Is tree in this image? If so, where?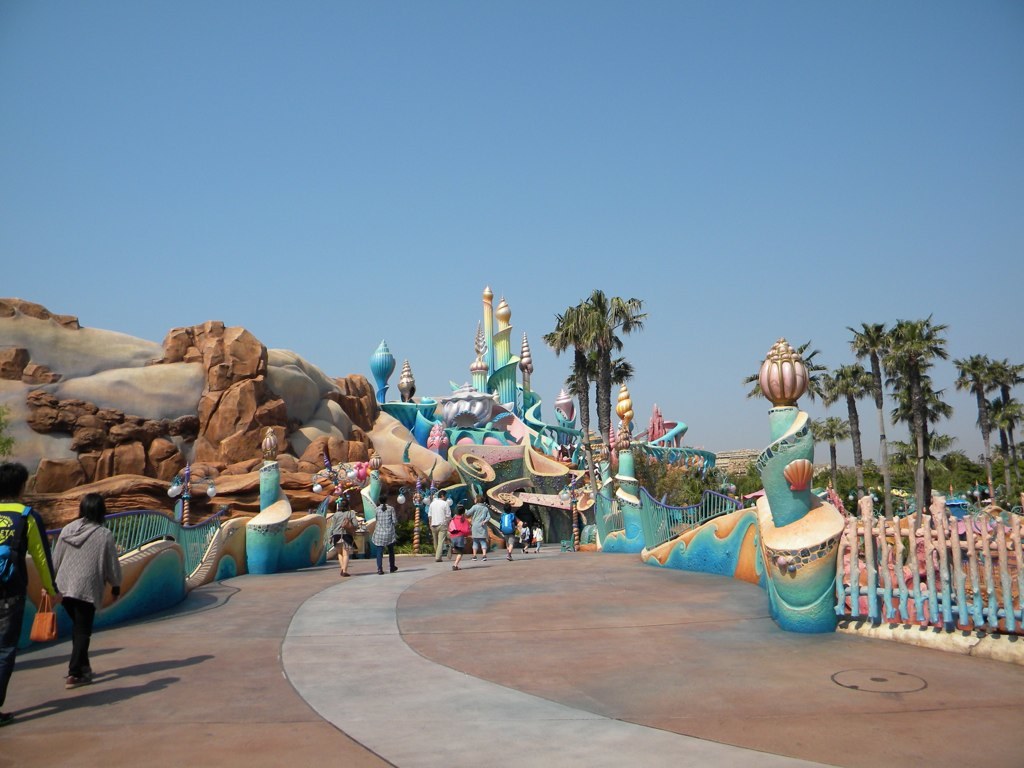
Yes, at <region>832, 358, 874, 502</region>.
